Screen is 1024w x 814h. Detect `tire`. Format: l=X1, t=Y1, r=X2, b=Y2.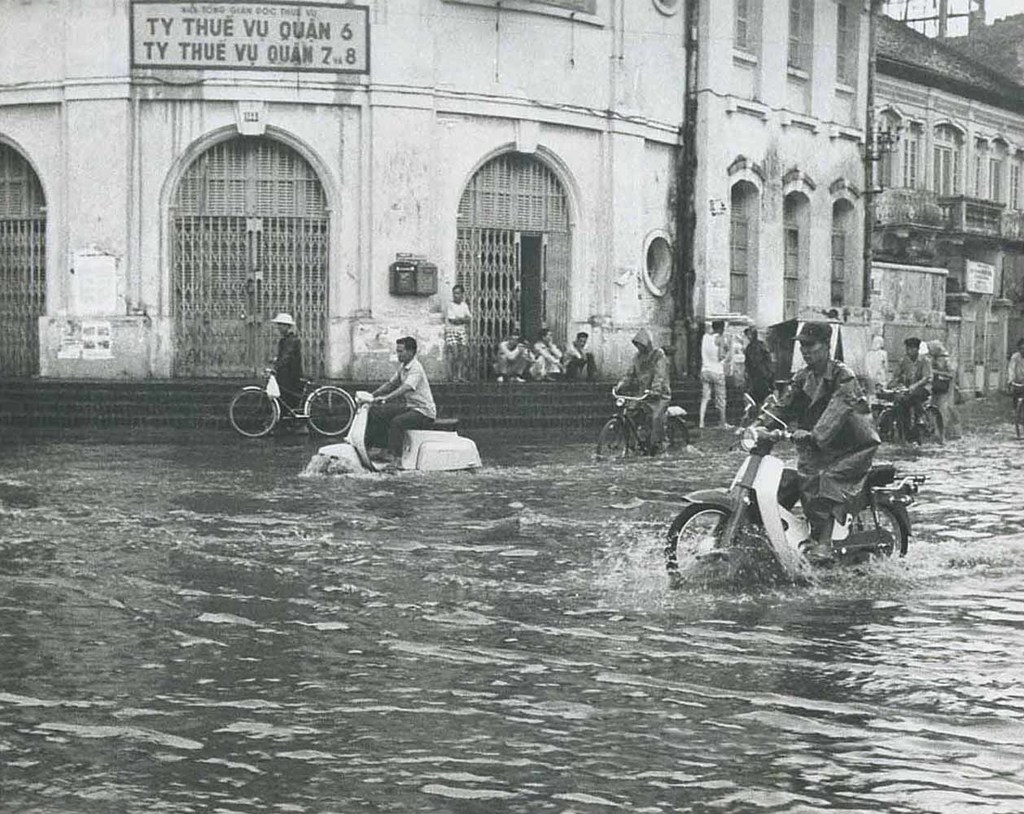
l=847, t=485, r=911, b=573.
